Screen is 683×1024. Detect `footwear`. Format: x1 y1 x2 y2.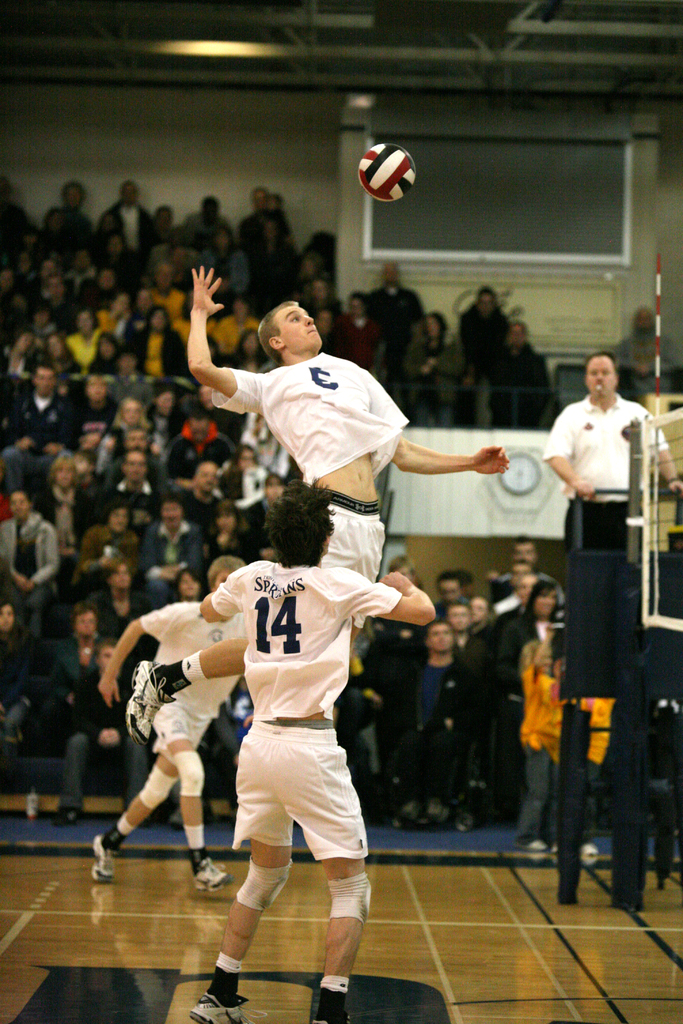
186 852 236 896.
